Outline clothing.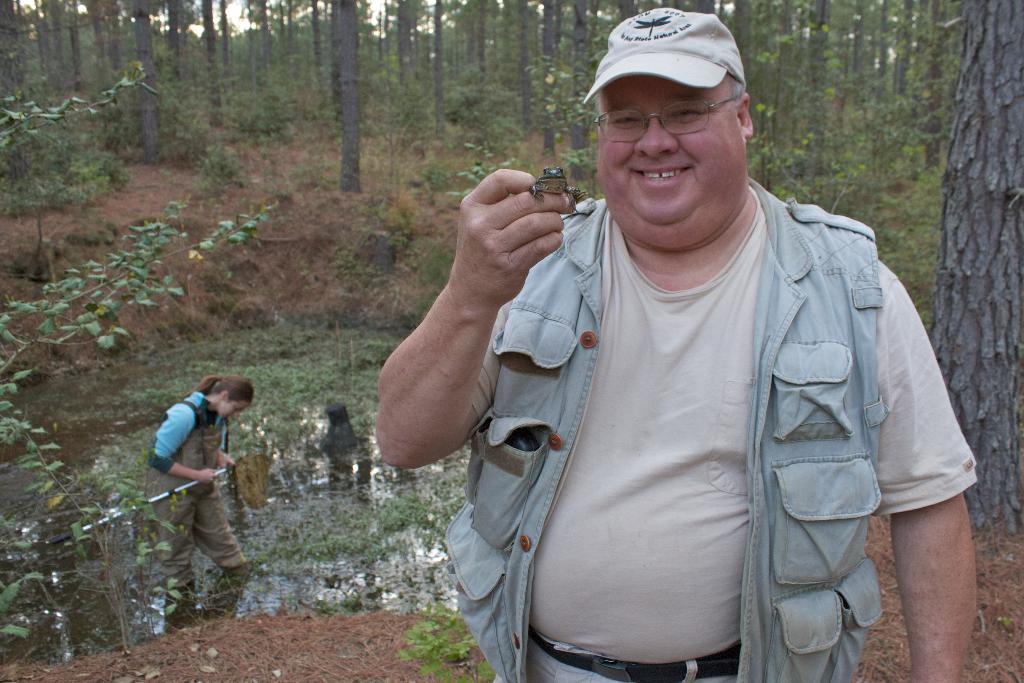
Outline: 145/378/251/584.
